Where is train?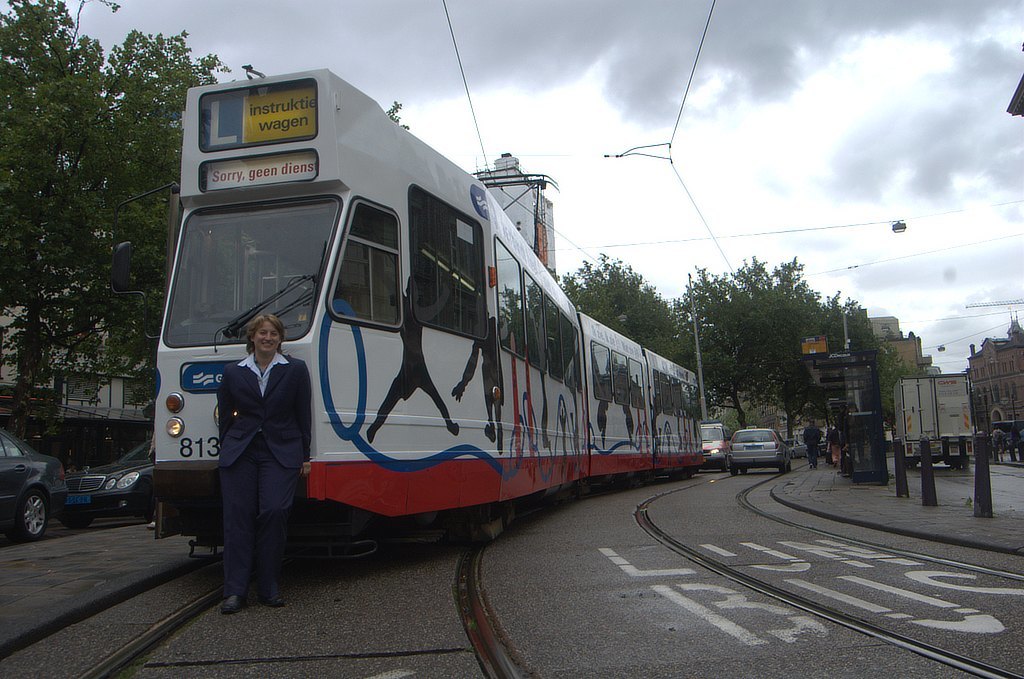
(144, 63, 702, 570).
